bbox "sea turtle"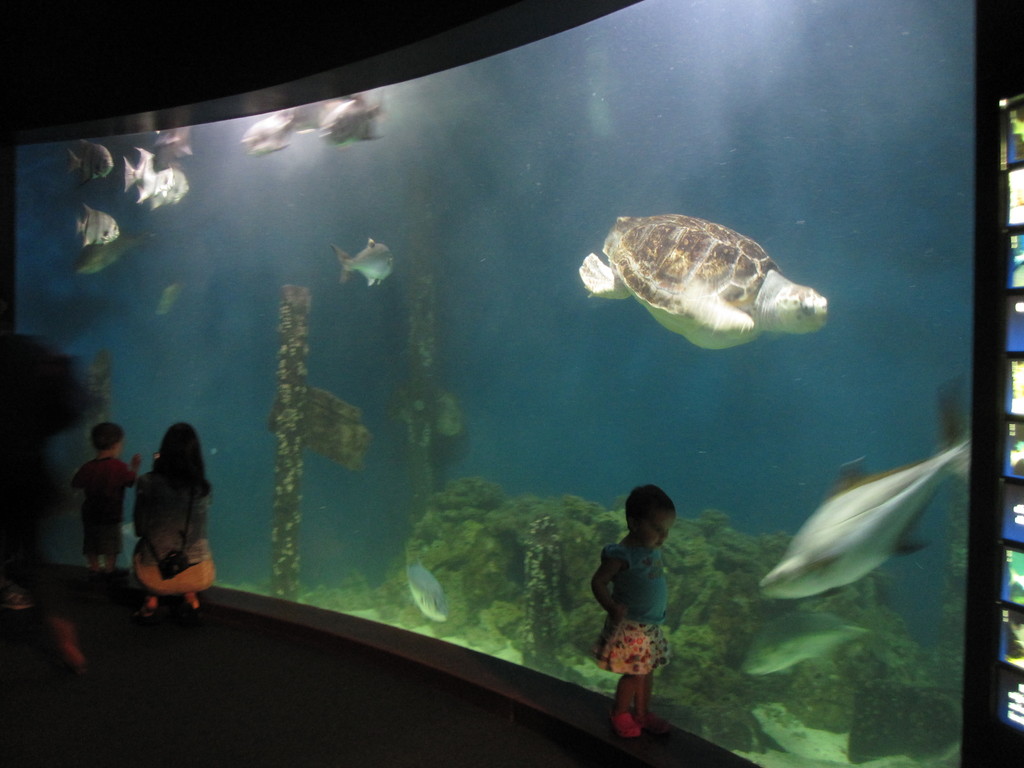
l=570, t=205, r=835, b=359
